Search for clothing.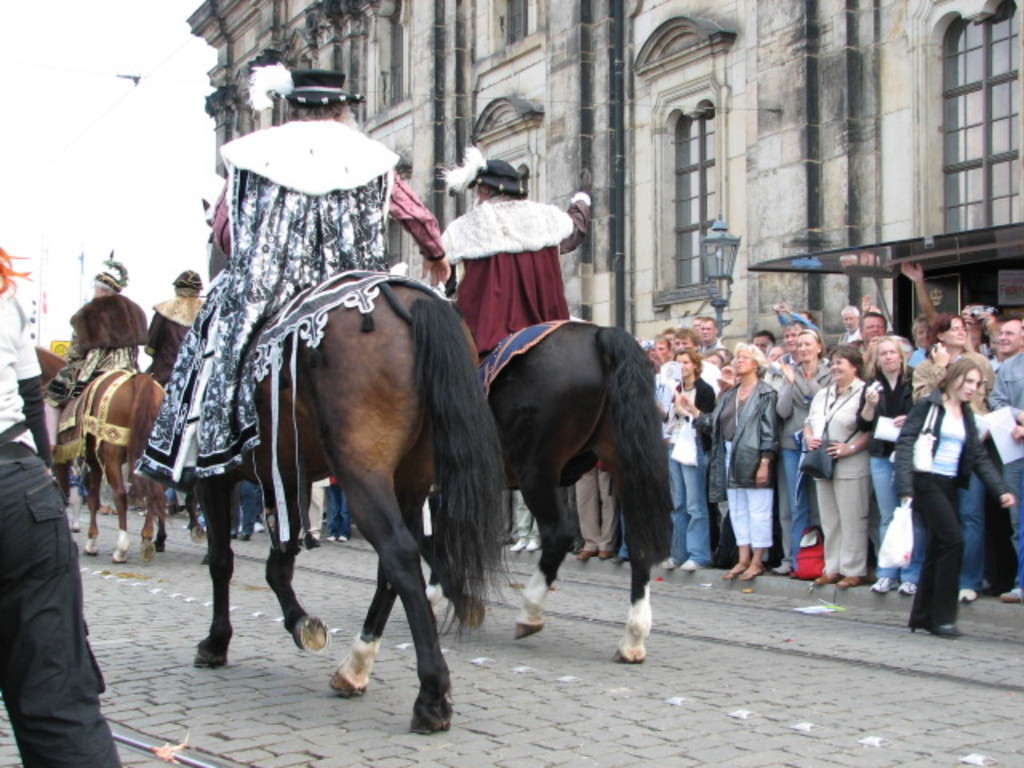
Found at BBox(694, 374, 789, 555).
